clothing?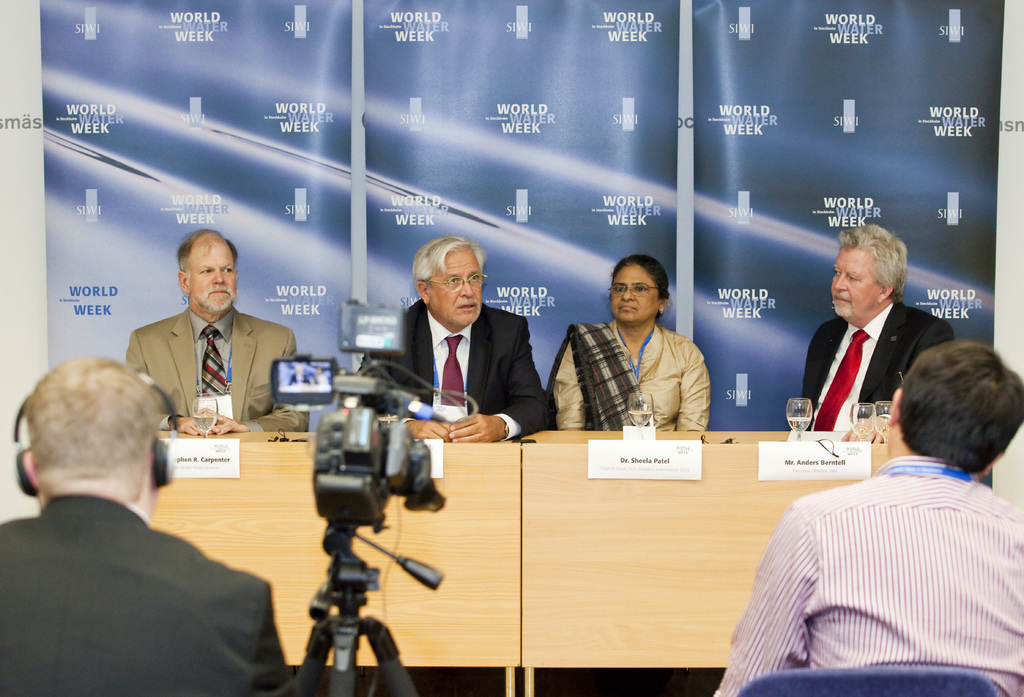
bbox=[544, 322, 712, 429]
